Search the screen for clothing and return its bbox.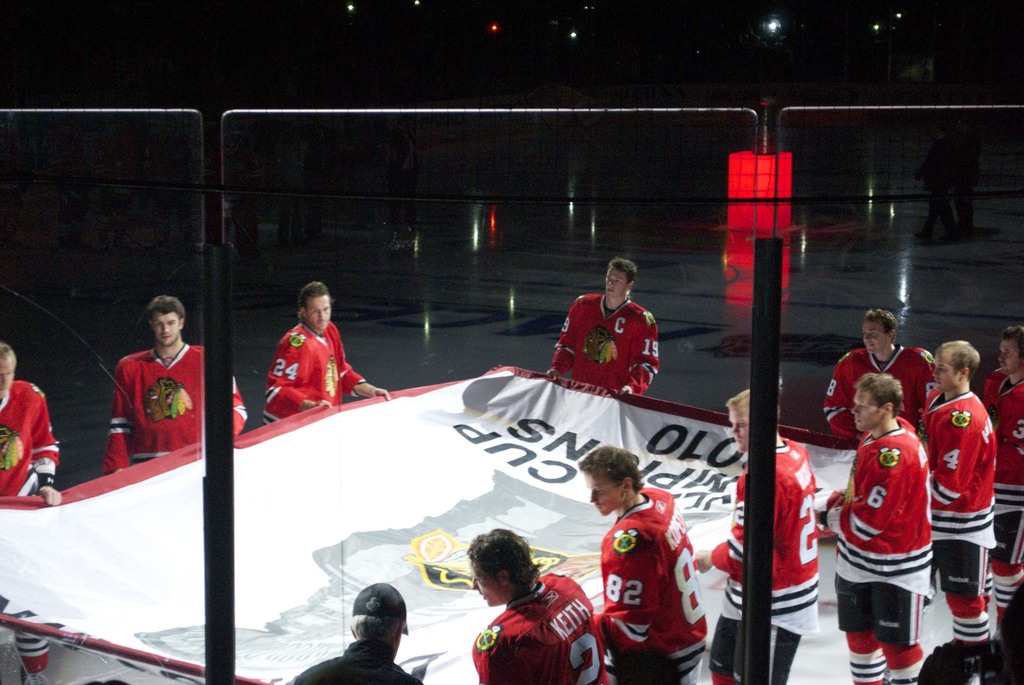
Found: bbox(980, 369, 1023, 617).
